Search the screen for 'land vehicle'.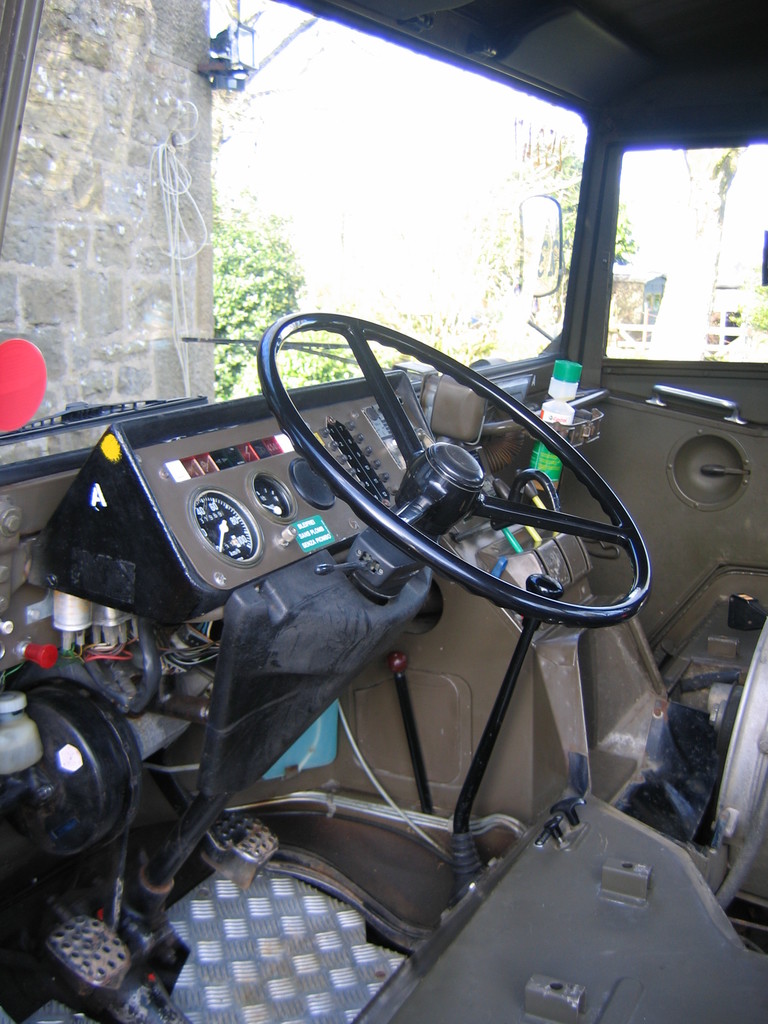
Found at {"x1": 4, "y1": 177, "x2": 733, "y2": 988}.
